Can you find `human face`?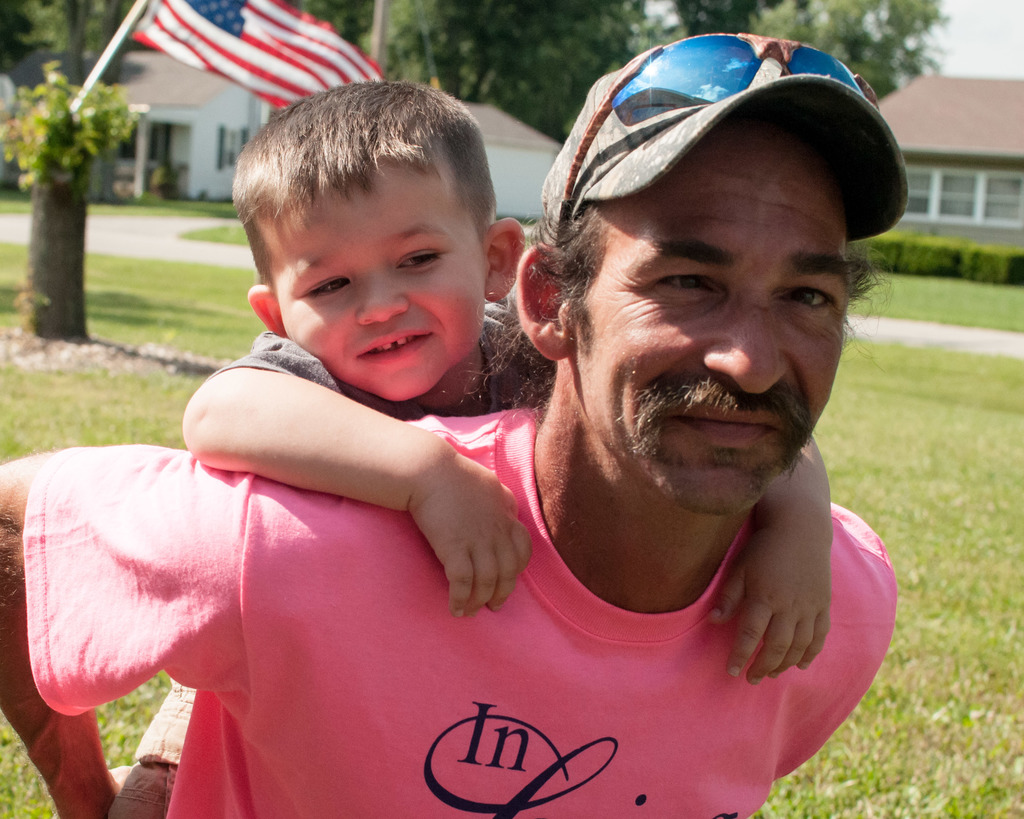
Yes, bounding box: pyautogui.locateOnScreen(586, 162, 847, 513).
